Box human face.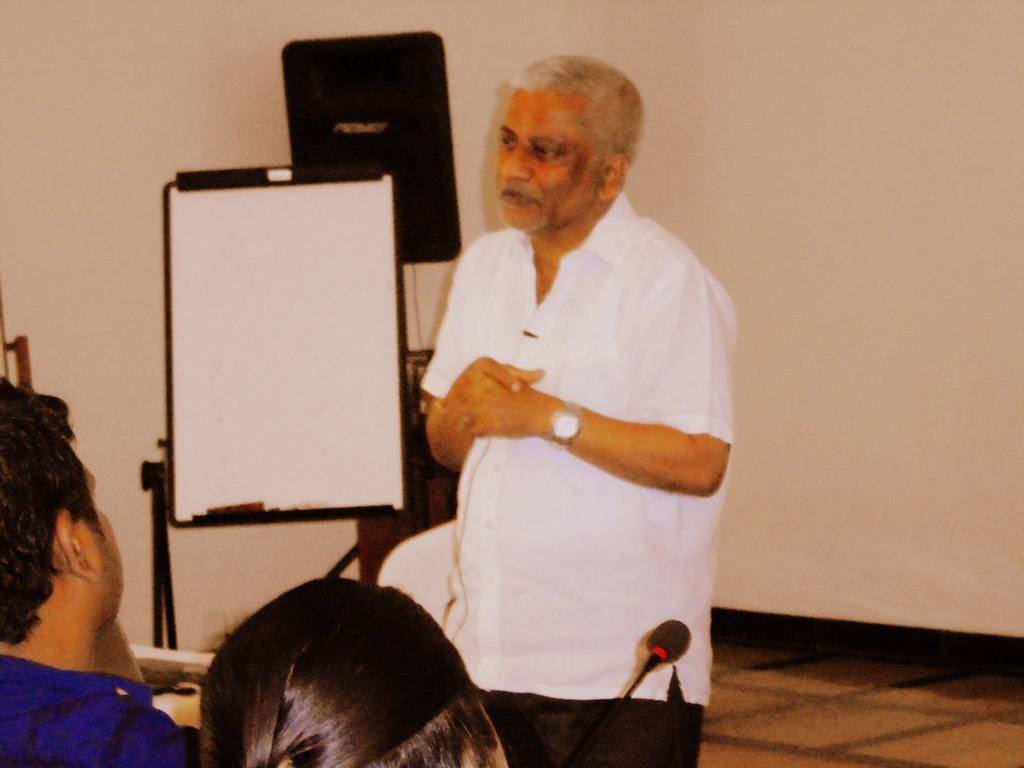
<box>496,90,597,236</box>.
